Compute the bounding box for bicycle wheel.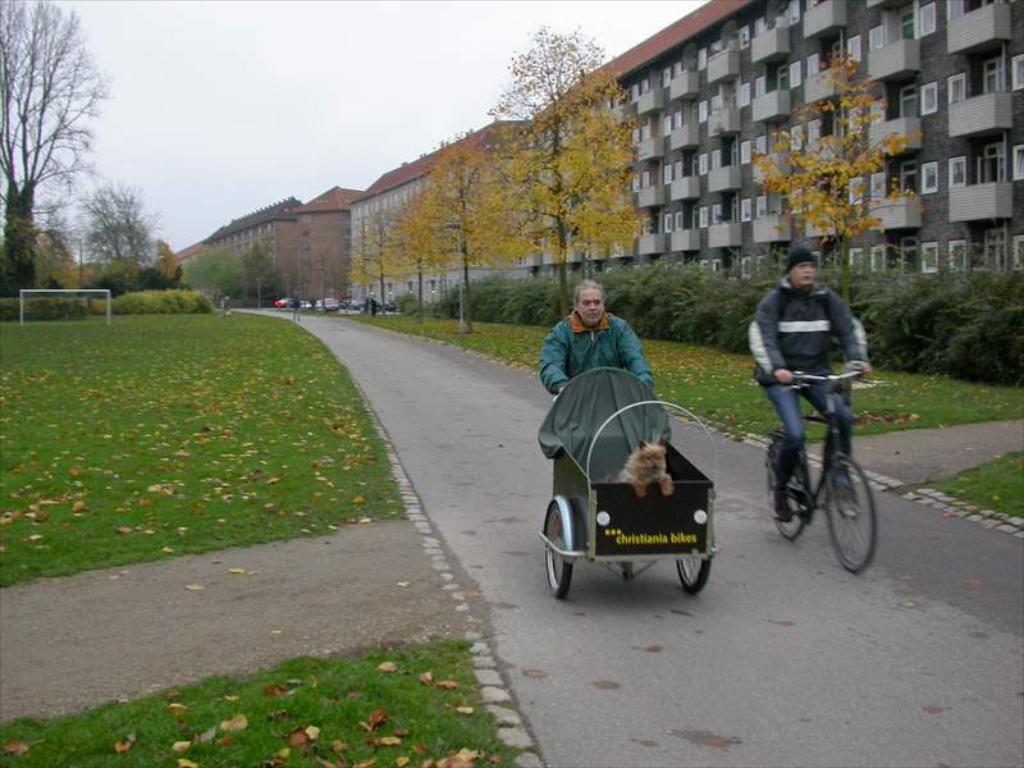
detection(765, 435, 806, 547).
